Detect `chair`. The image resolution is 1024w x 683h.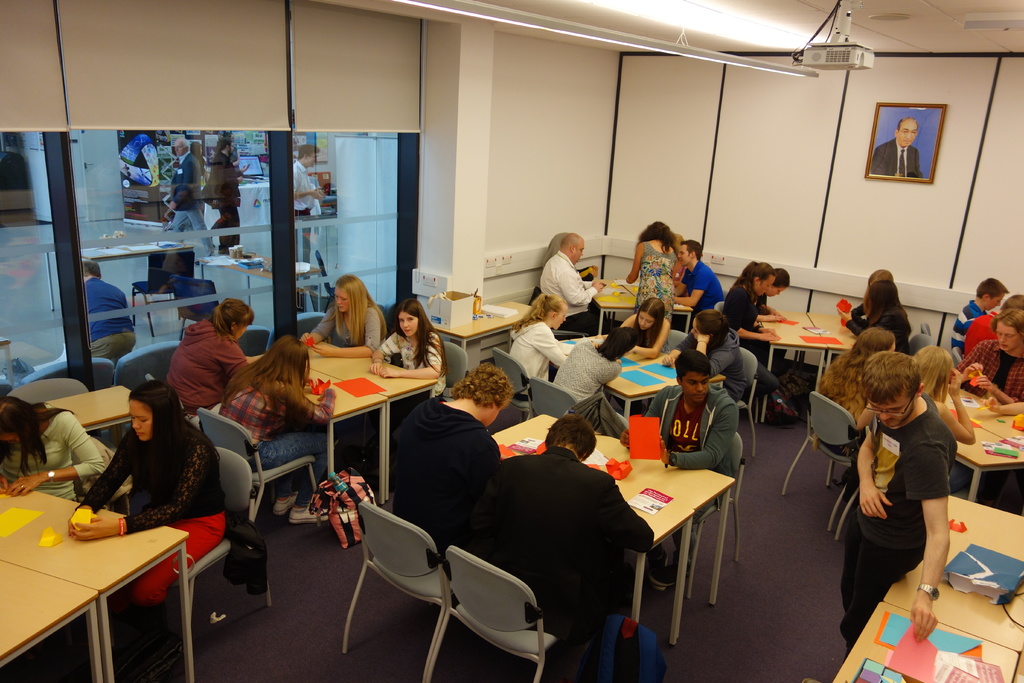
pyautogui.locateOnScreen(129, 251, 199, 341).
